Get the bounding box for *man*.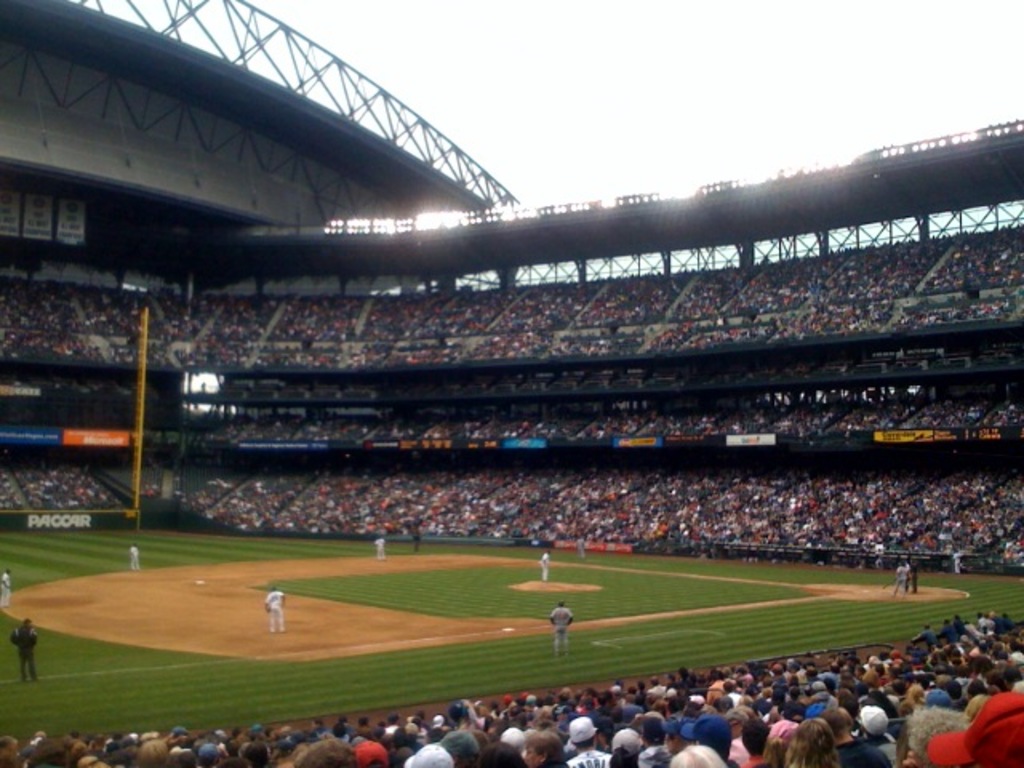
box(733, 717, 774, 766).
